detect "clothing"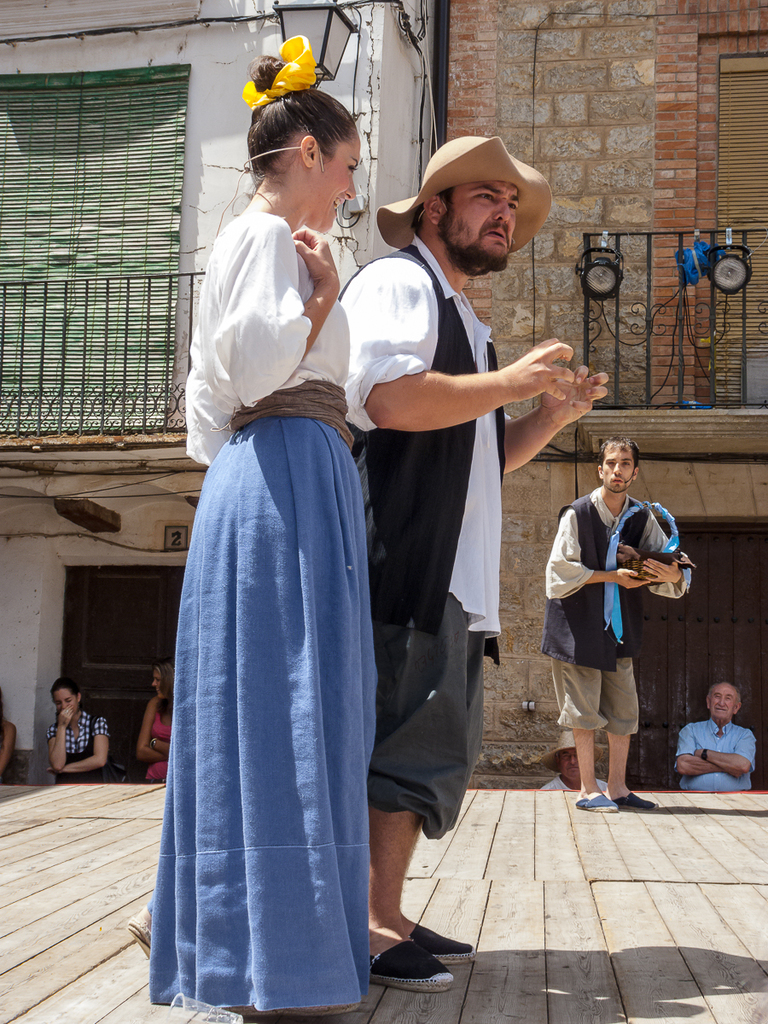
bbox=[540, 485, 690, 730]
